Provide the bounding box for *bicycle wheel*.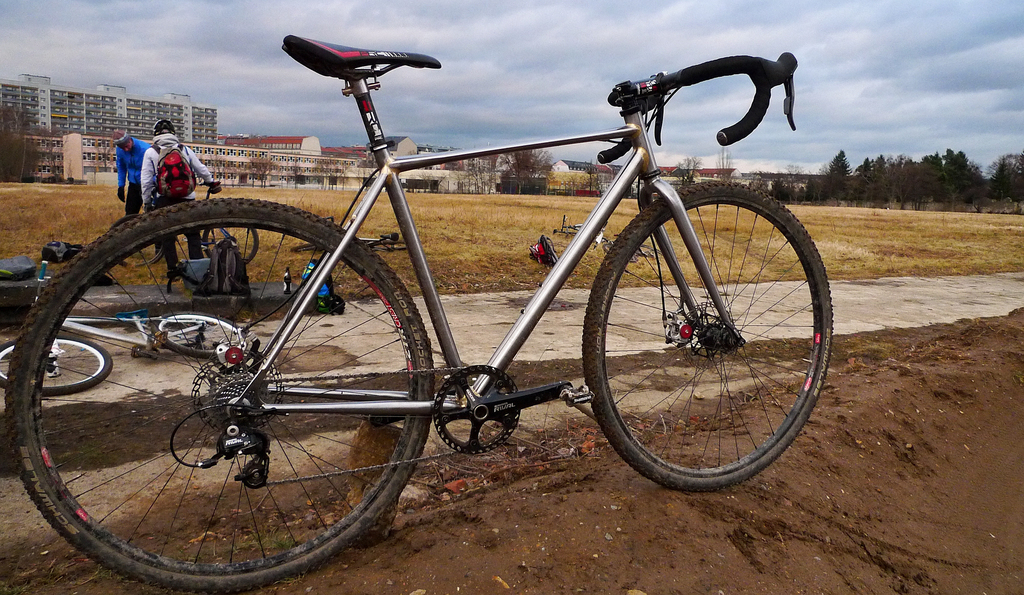
371,239,410,250.
